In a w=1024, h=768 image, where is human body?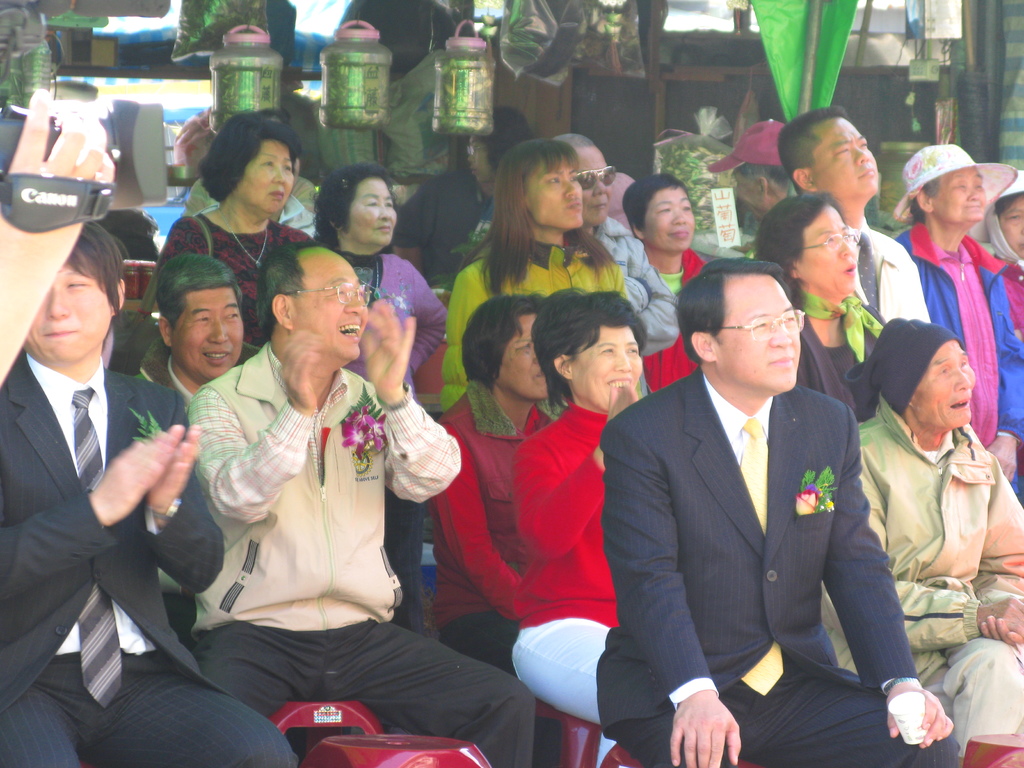
crop(773, 106, 939, 331).
